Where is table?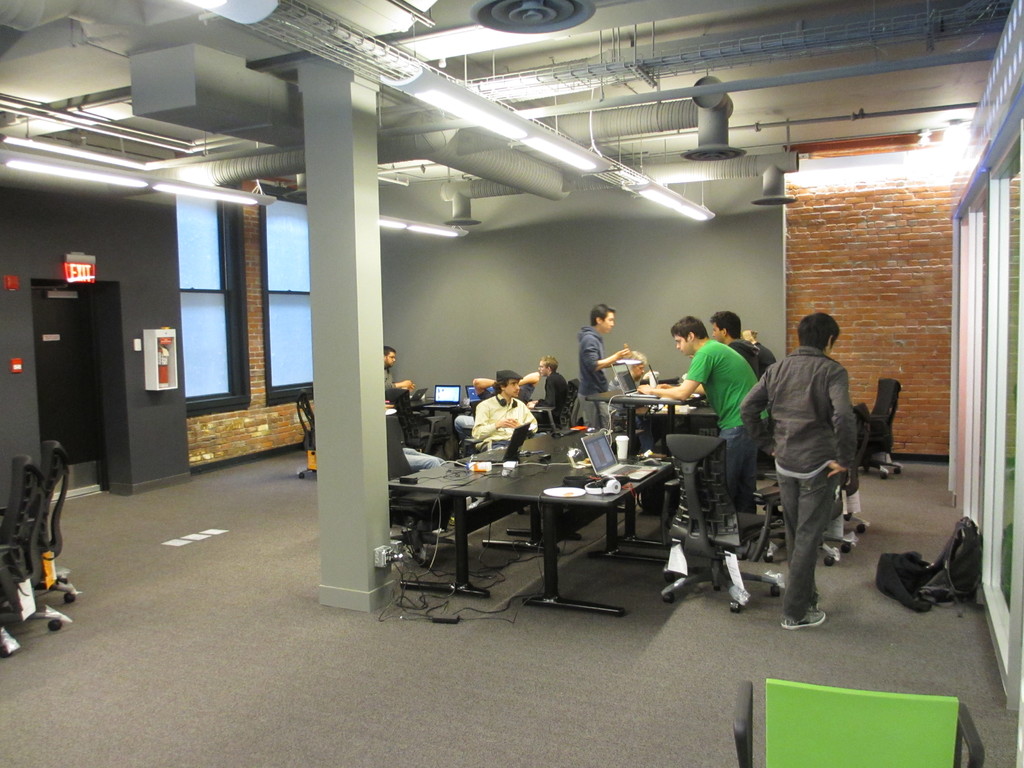
x1=628 y1=376 x2=797 y2=513.
